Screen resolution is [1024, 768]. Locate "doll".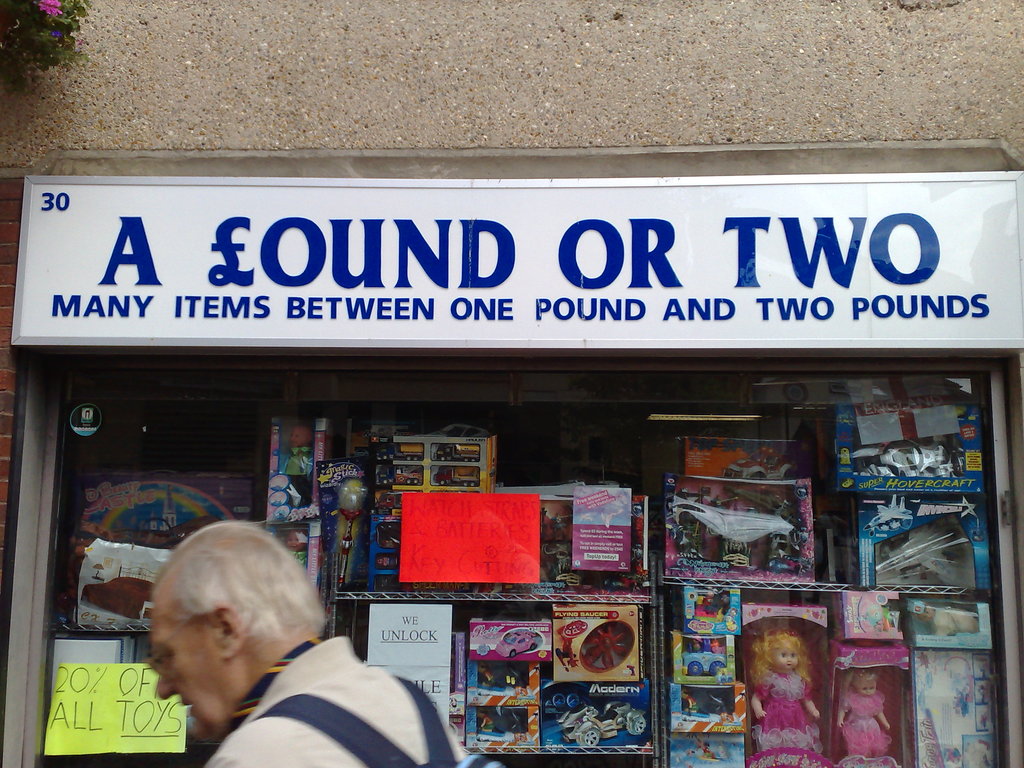
<region>746, 625, 840, 760</region>.
